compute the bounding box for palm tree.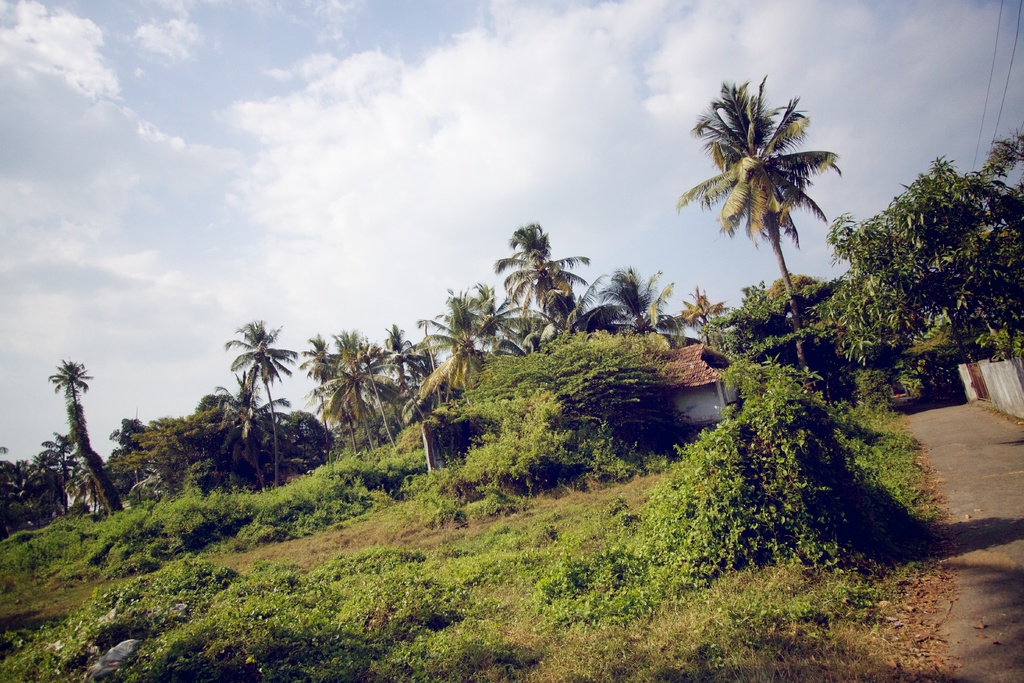
[381,320,422,418].
